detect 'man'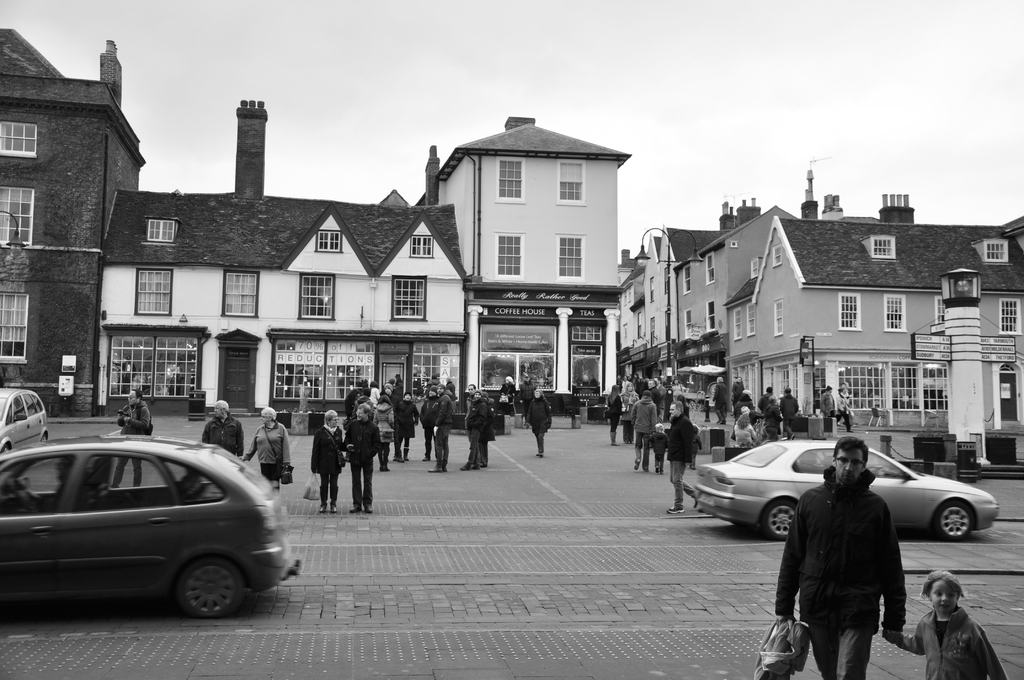
BBox(346, 400, 375, 506)
